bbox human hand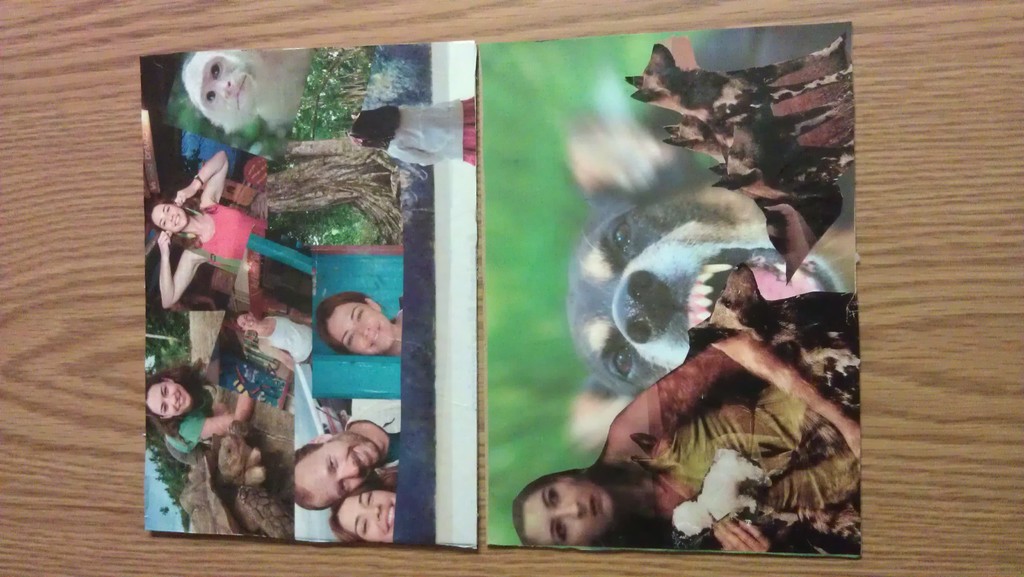
locate(844, 421, 864, 460)
